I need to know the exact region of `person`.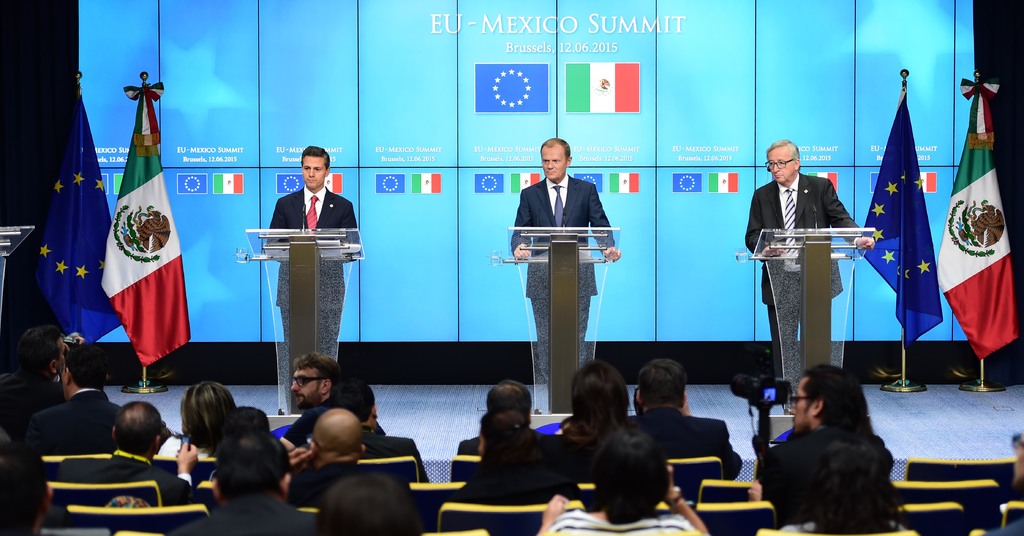
Region: BBox(160, 380, 245, 462).
